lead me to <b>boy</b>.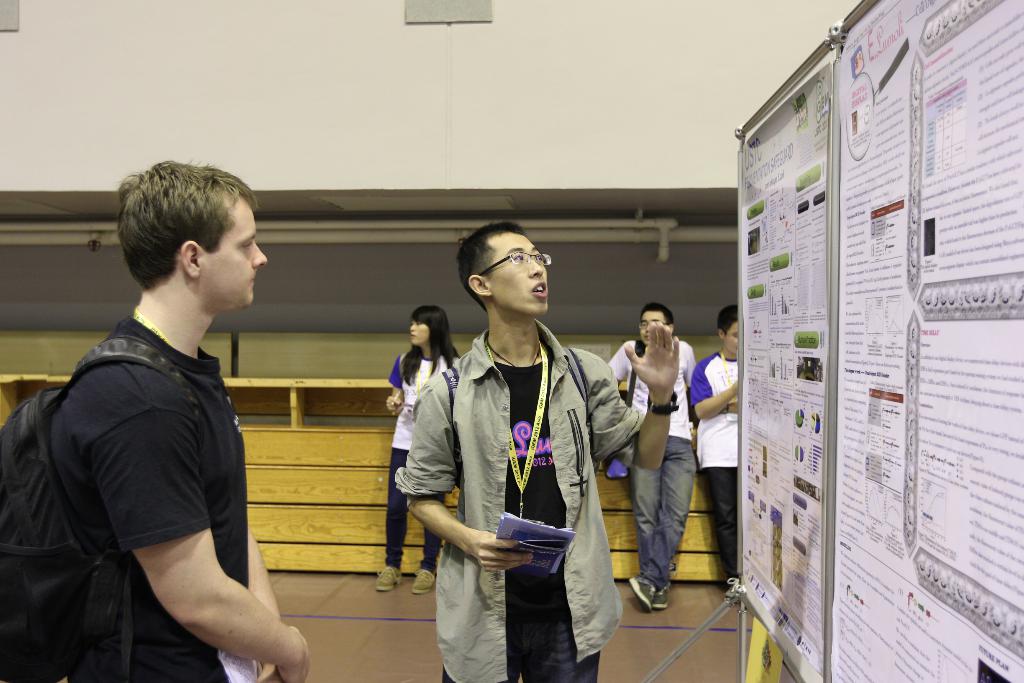
Lead to {"left": 394, "top": 218, "right": 675, "bottom": 682}.
